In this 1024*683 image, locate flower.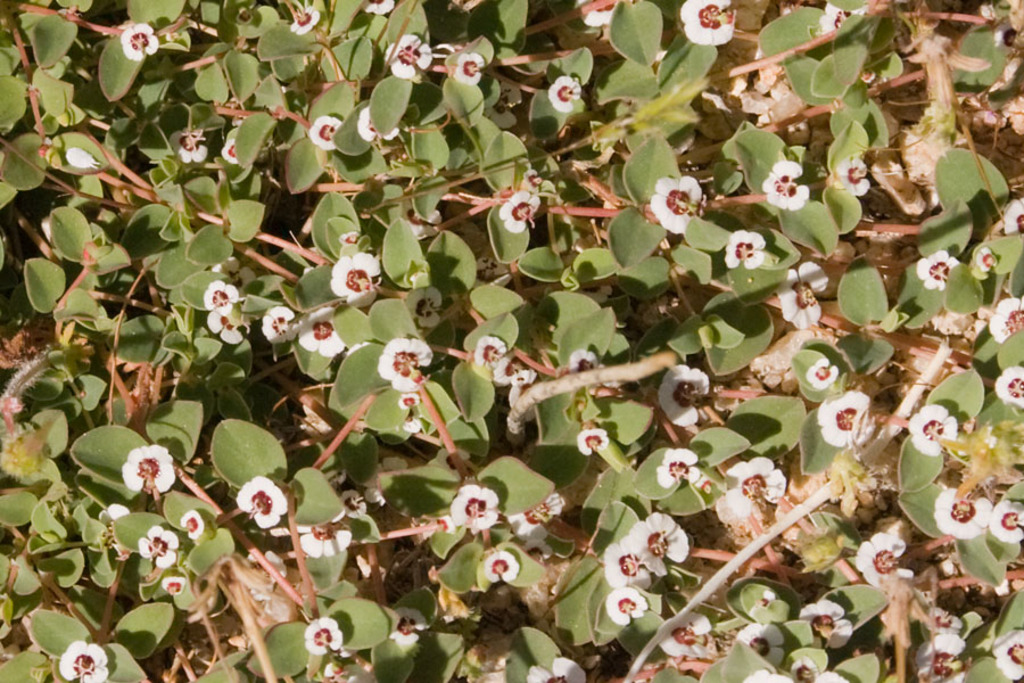
Bounding box: locate(625, 508, 689, 571).
